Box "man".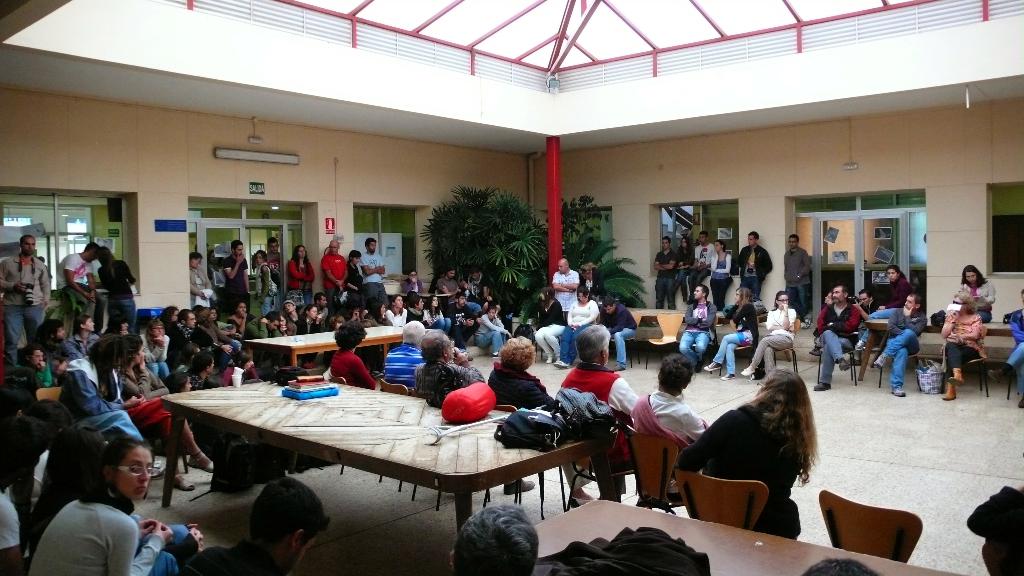
left=165, top=307, right=215, bottom=367.
